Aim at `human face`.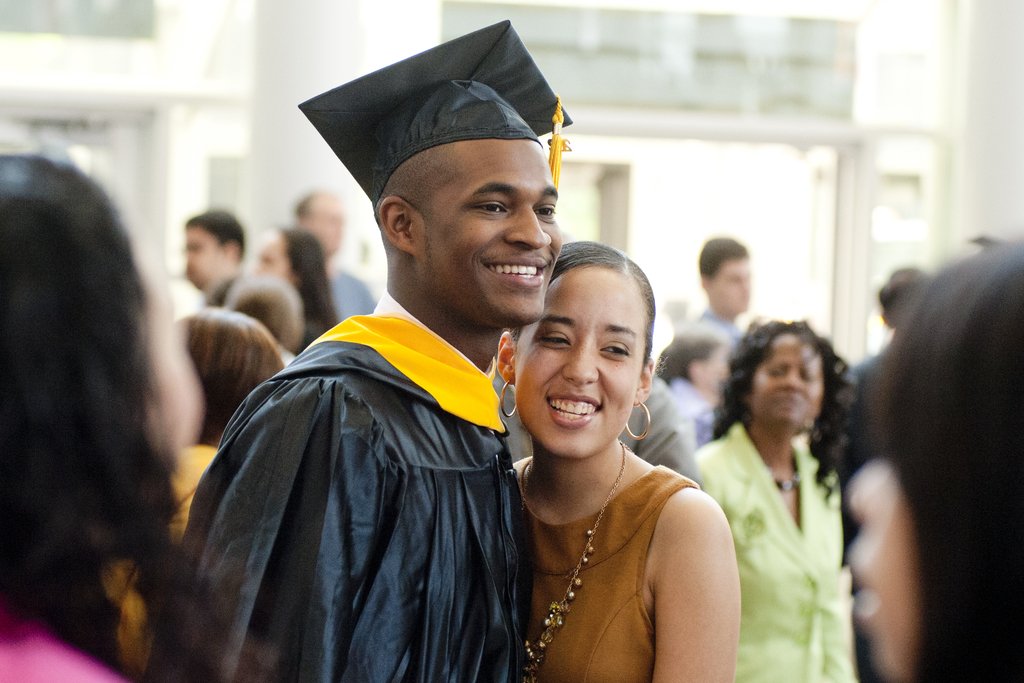
Aimed at {"left": 833, "top": 428, "right": 931, "bottom": 671}.
